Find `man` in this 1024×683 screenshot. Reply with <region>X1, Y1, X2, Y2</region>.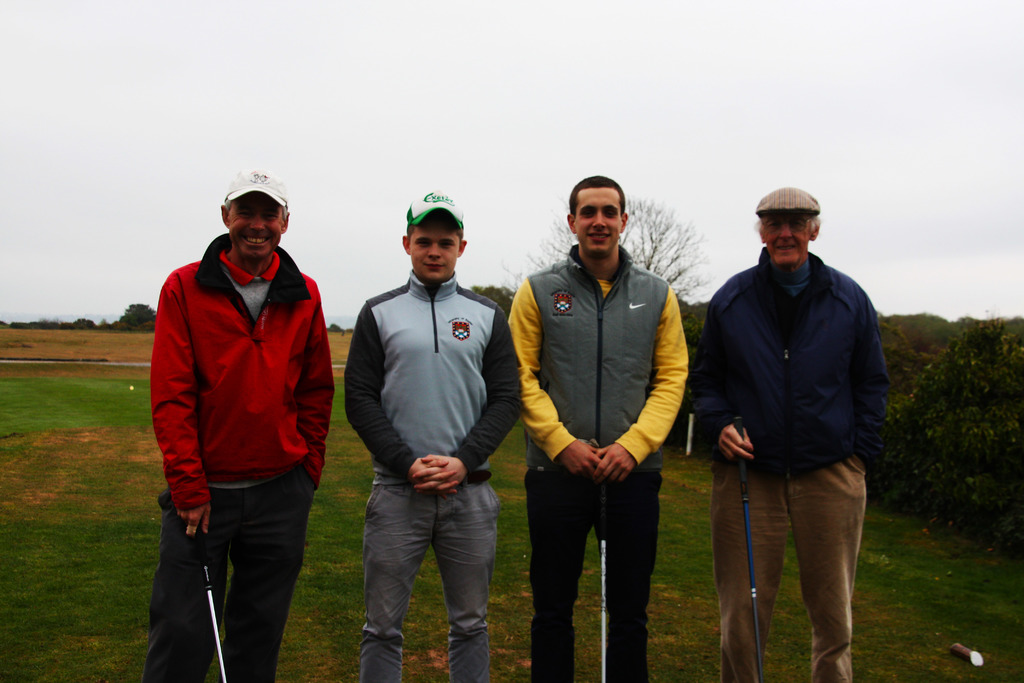
<region>695, 174, 896, 669</region>.
